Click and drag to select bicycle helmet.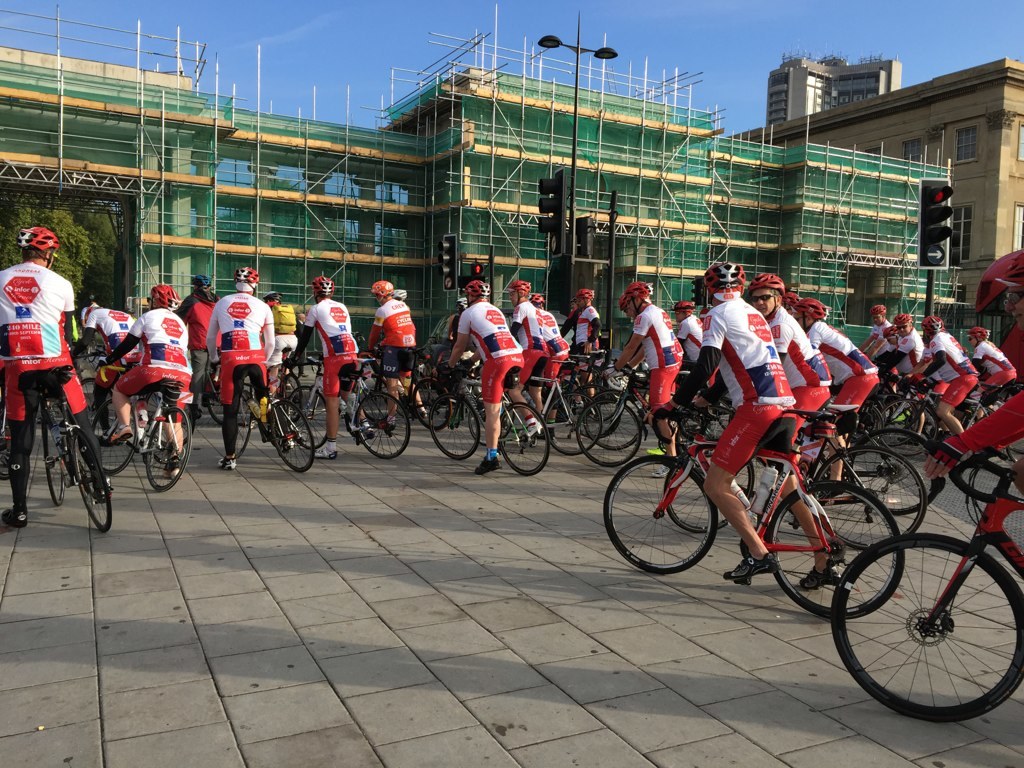
Selection: left=314, top=276, right=338, bottom=303.
